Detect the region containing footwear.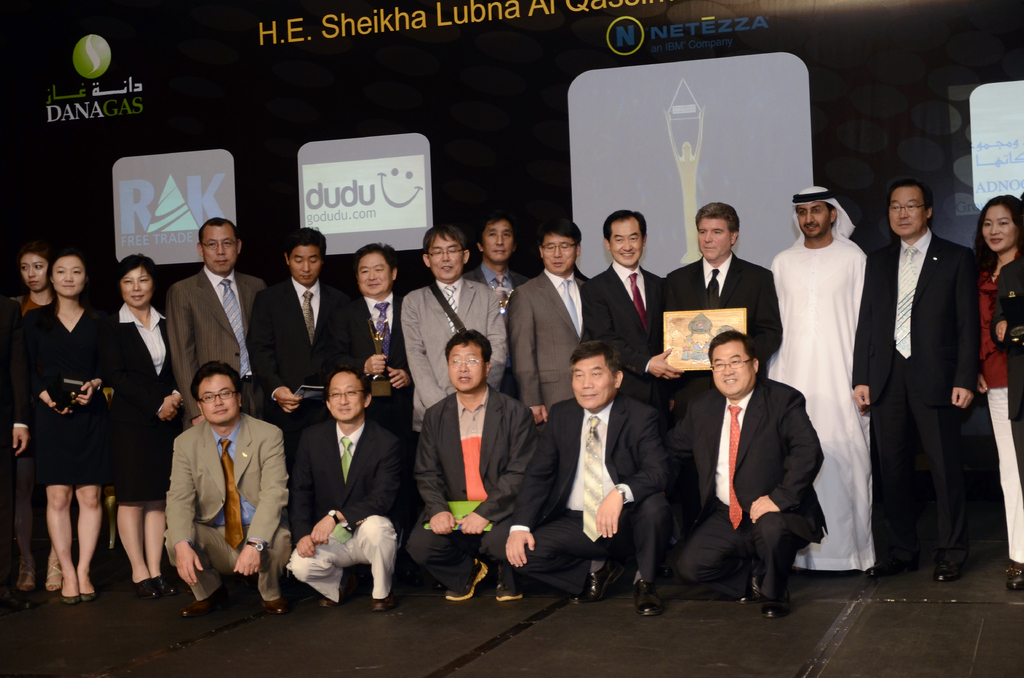
l=319, t=593, r=349, b=609.
